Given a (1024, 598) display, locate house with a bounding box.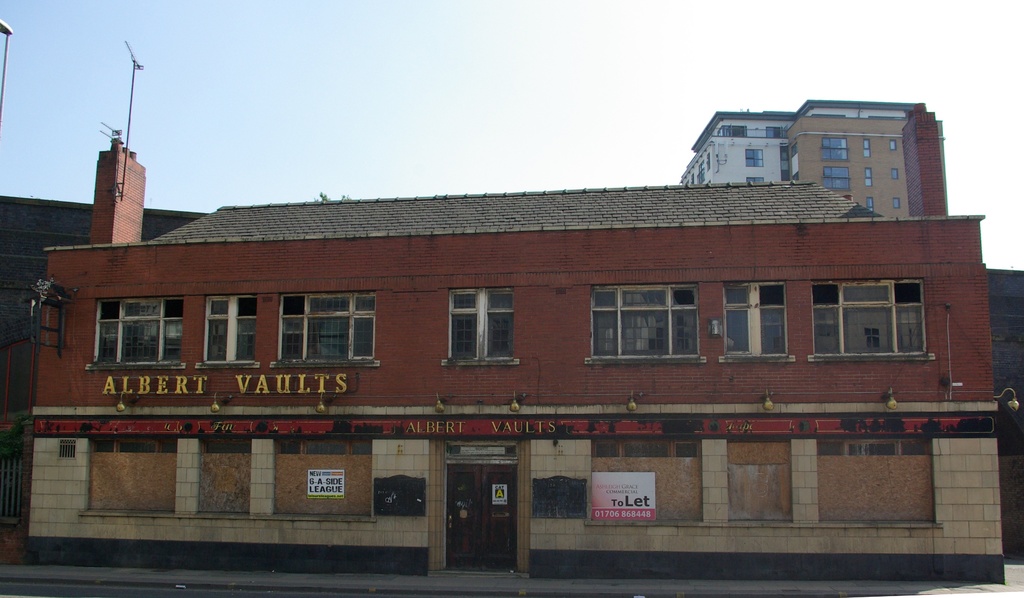
Located: [676, 111, 794, 189].
